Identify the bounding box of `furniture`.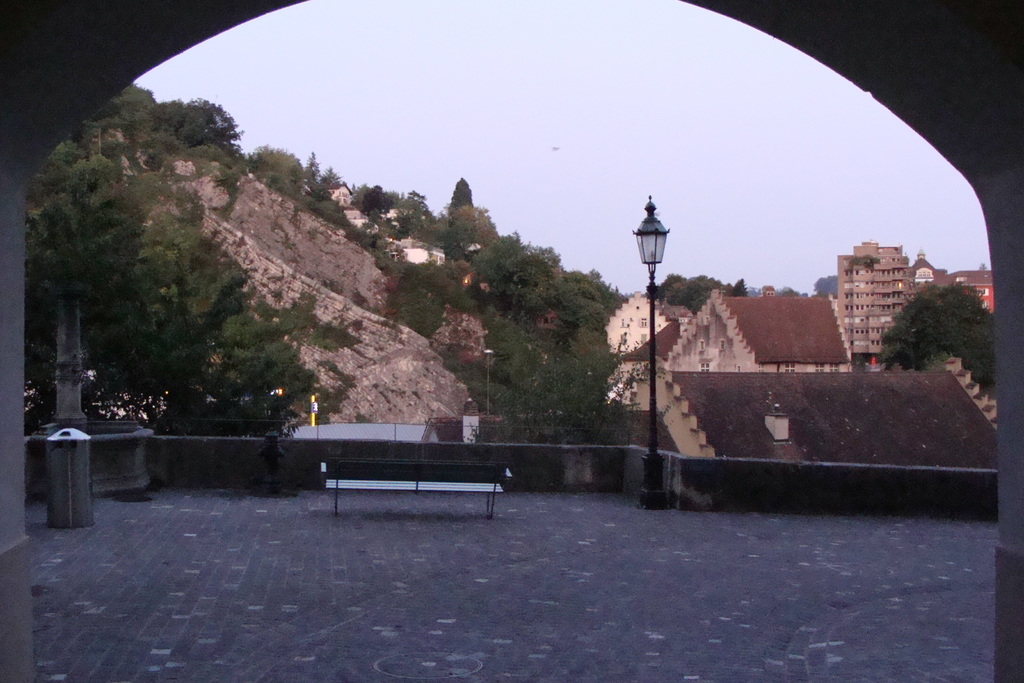
select_region(320, 459, 515, 520).
